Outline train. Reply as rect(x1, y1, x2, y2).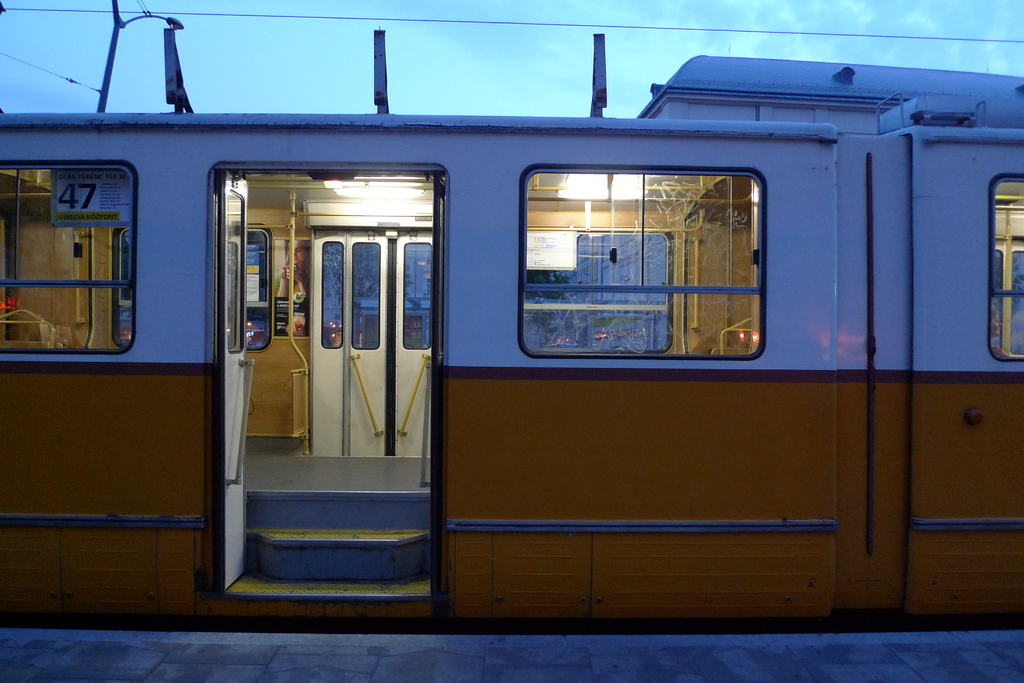
rect(4, 45, 1014, 673).
